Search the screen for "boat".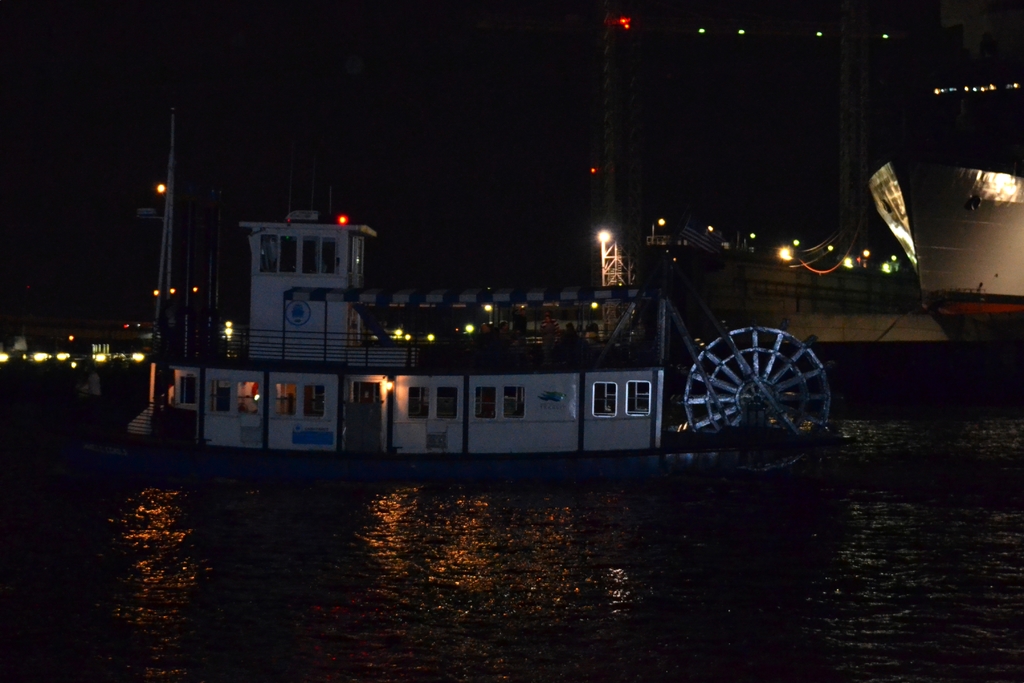
Found at 867:130:1023:392.
